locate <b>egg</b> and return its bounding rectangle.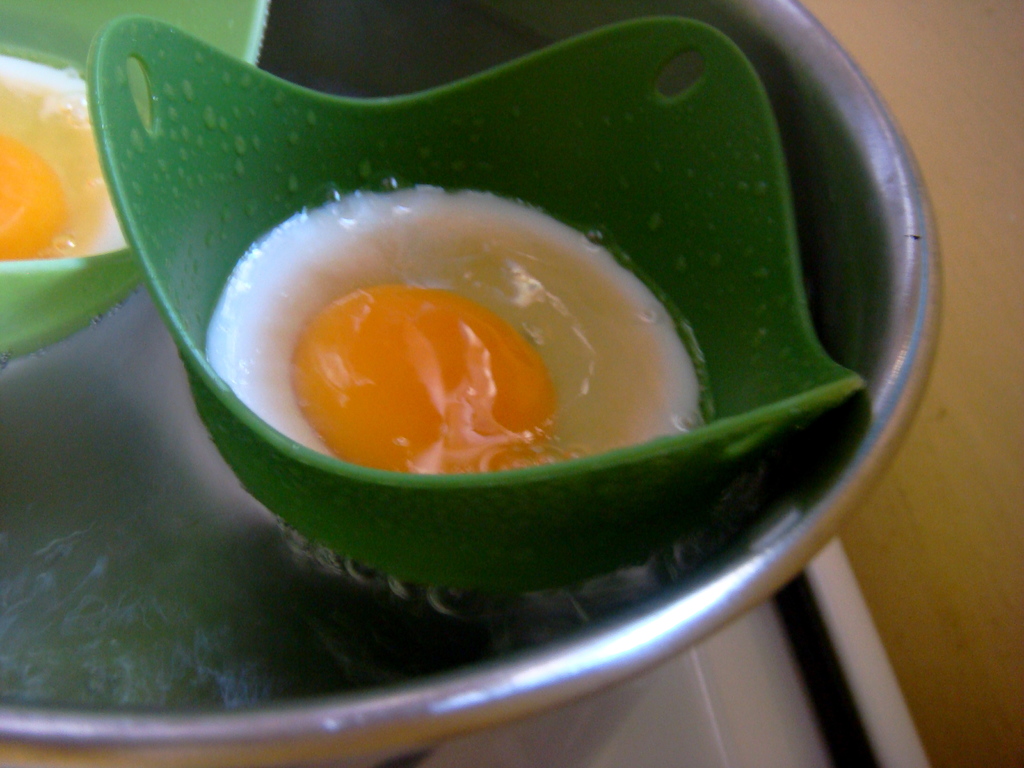
region(205, 182, 712, 475).
